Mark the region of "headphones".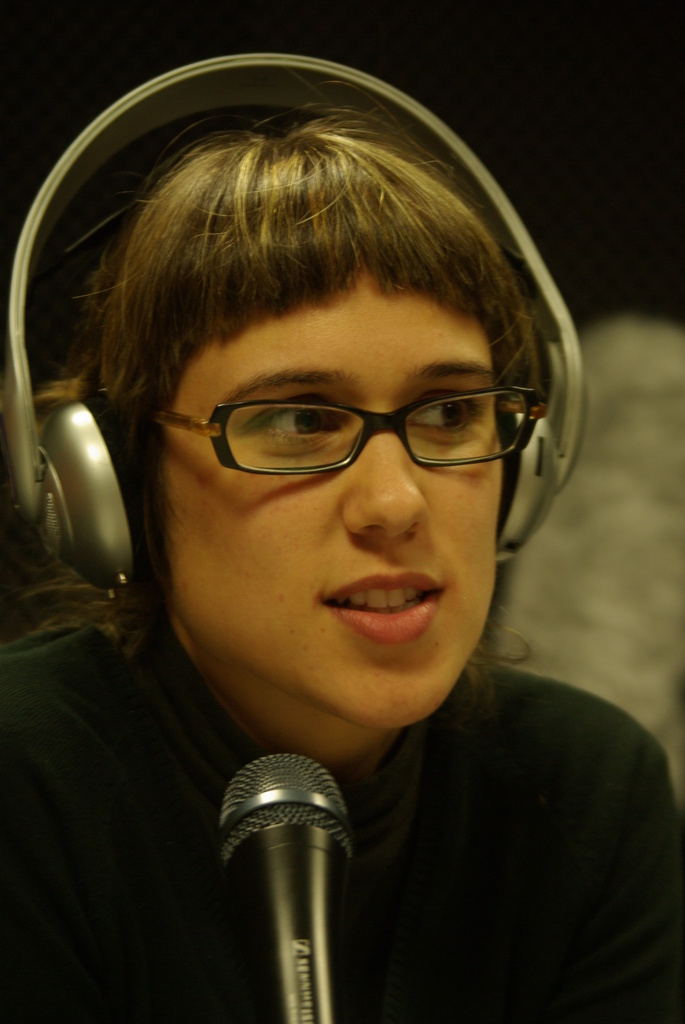
Region: 0/48/582/605.
